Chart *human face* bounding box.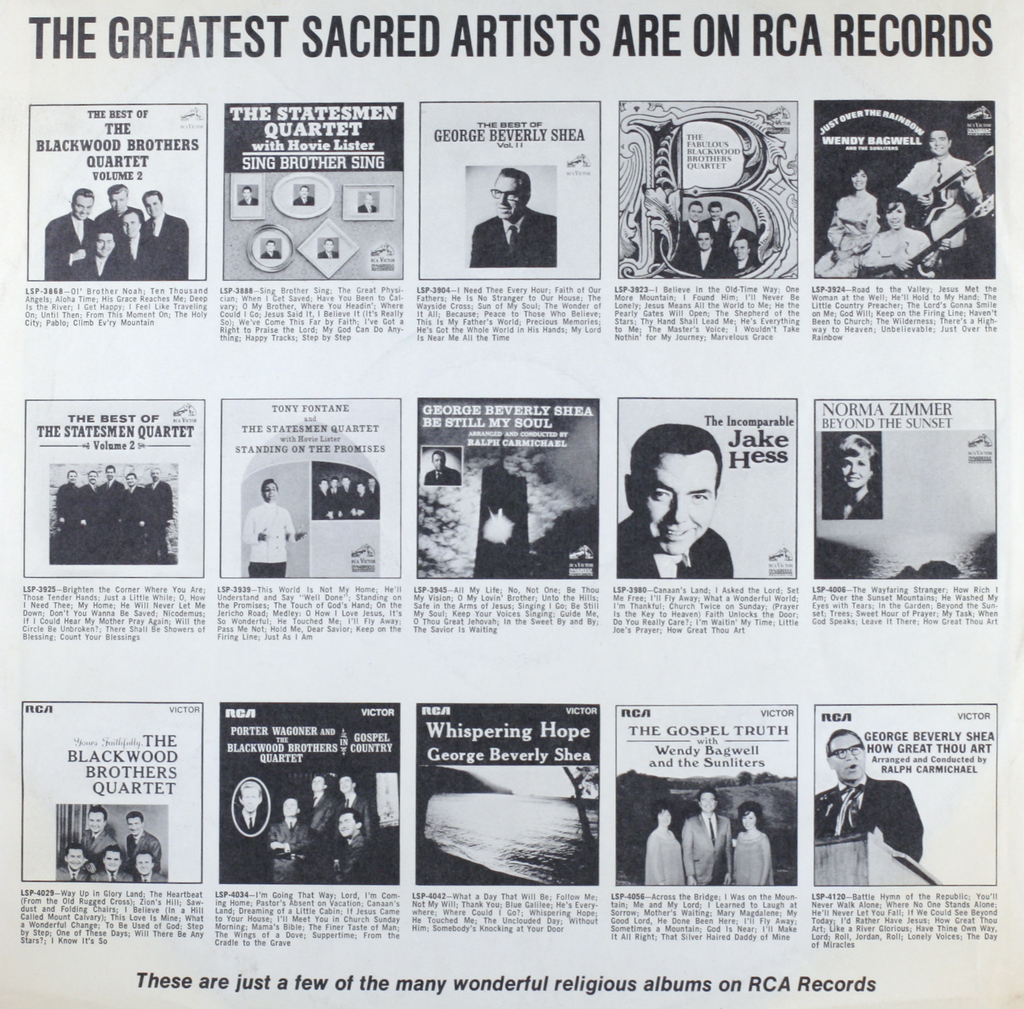
Charted: l=831, t=734, r=865, b=780.
